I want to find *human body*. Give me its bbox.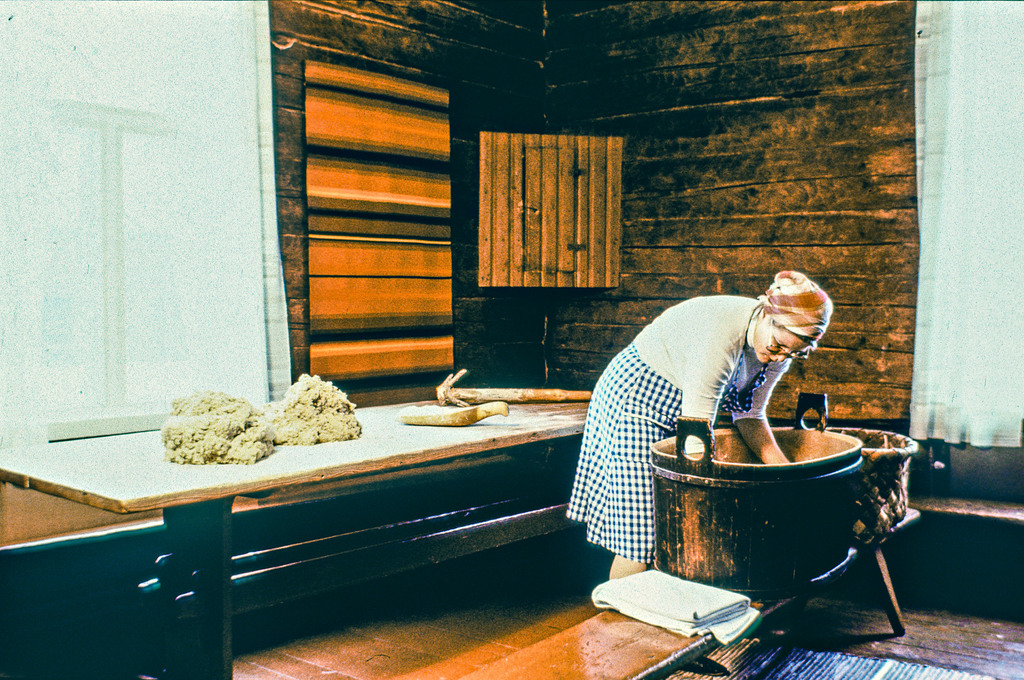
x1=564 y1=268 x2=831 y2=576.
